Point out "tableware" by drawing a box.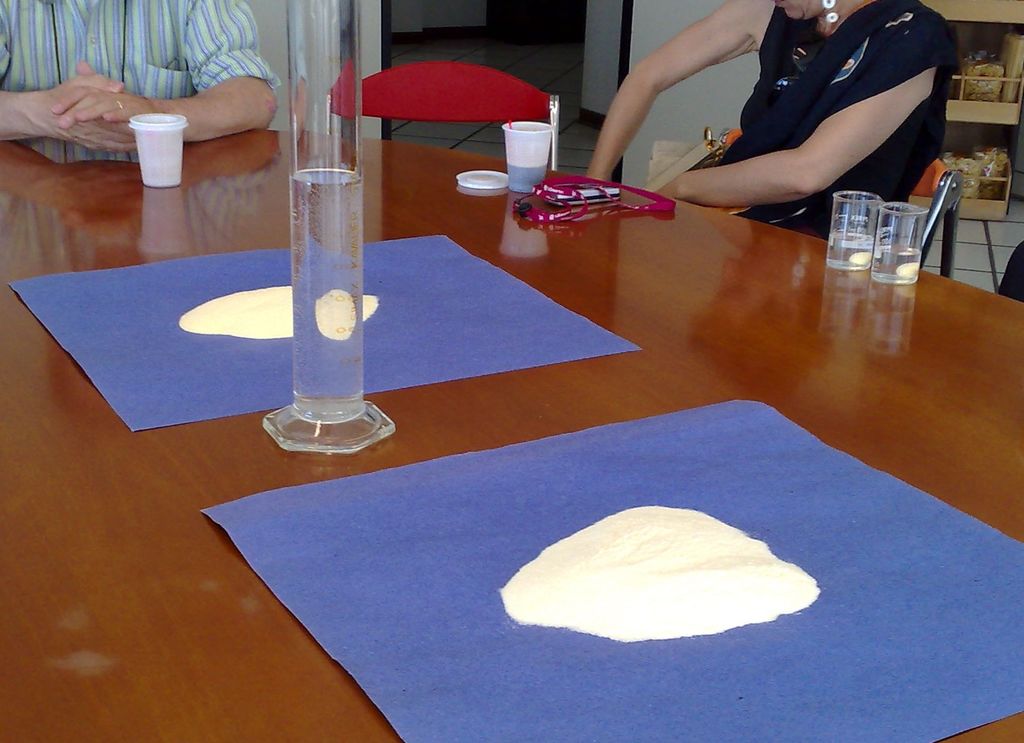
bbox=[129, 113, 190, 184].
